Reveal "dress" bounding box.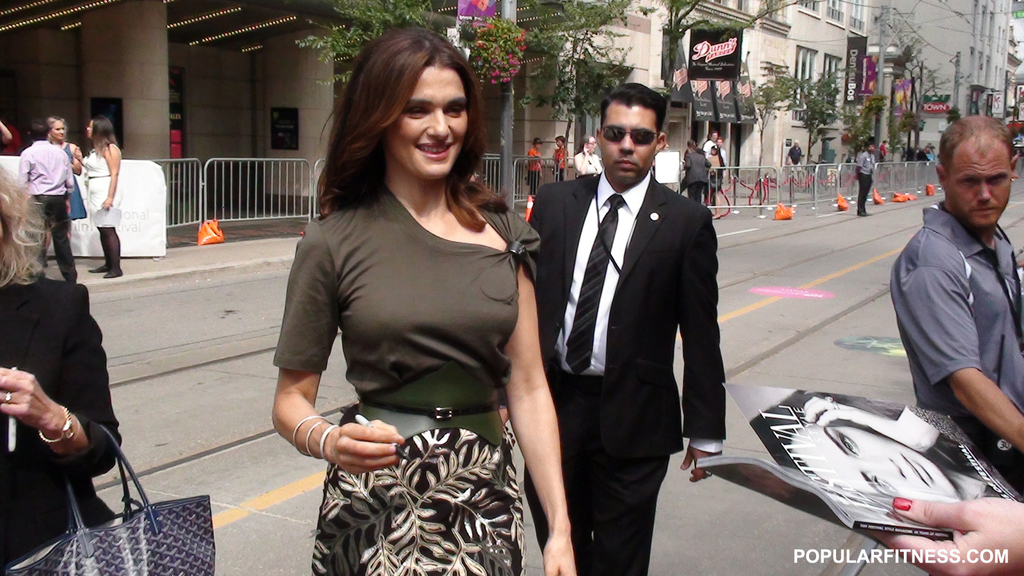
Revealed: 81:148:120:228.
